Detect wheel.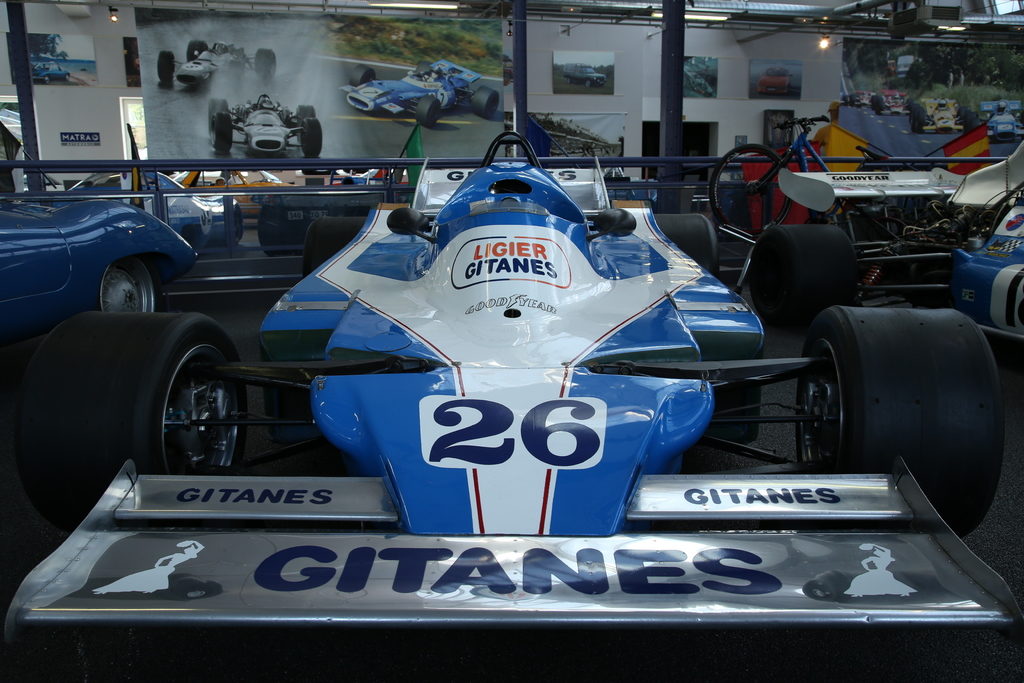
Detected at x1=184 y1=40 x2=207 y2=62.
